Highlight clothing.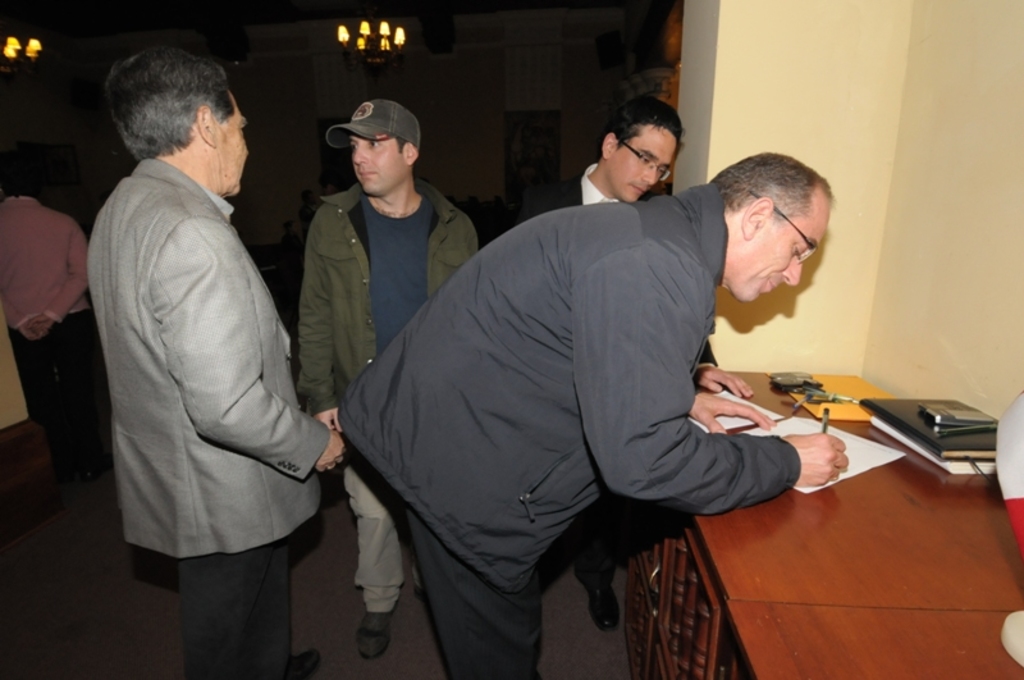
Highlighted region: pyautogui.locateOnScreen(0, 197, 90, 512).
